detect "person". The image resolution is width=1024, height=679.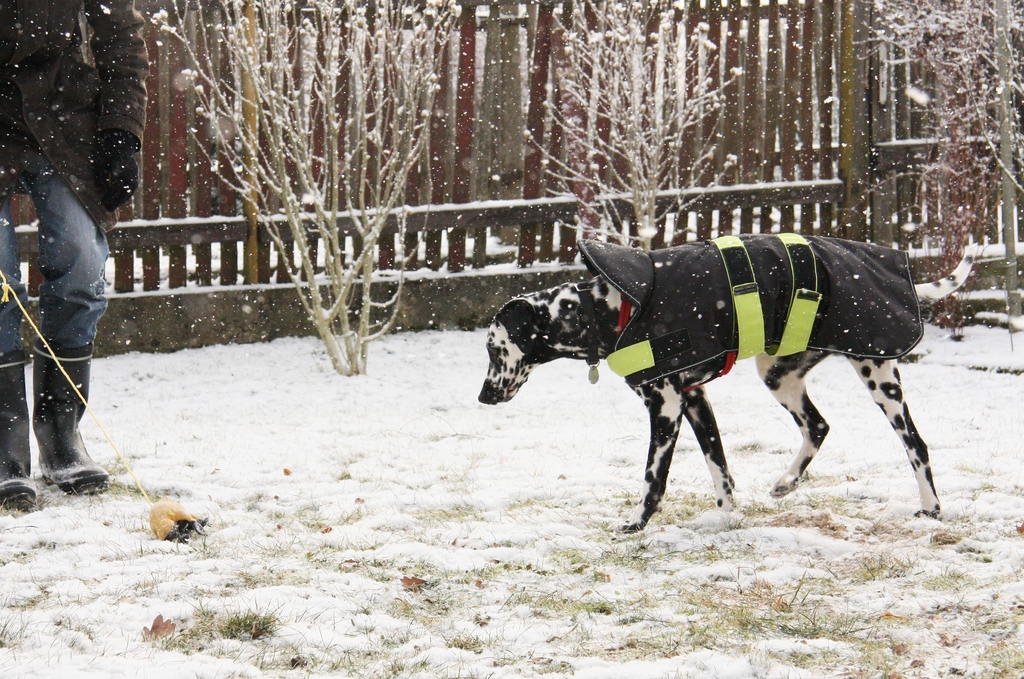
(0, 0, 143, 516).
